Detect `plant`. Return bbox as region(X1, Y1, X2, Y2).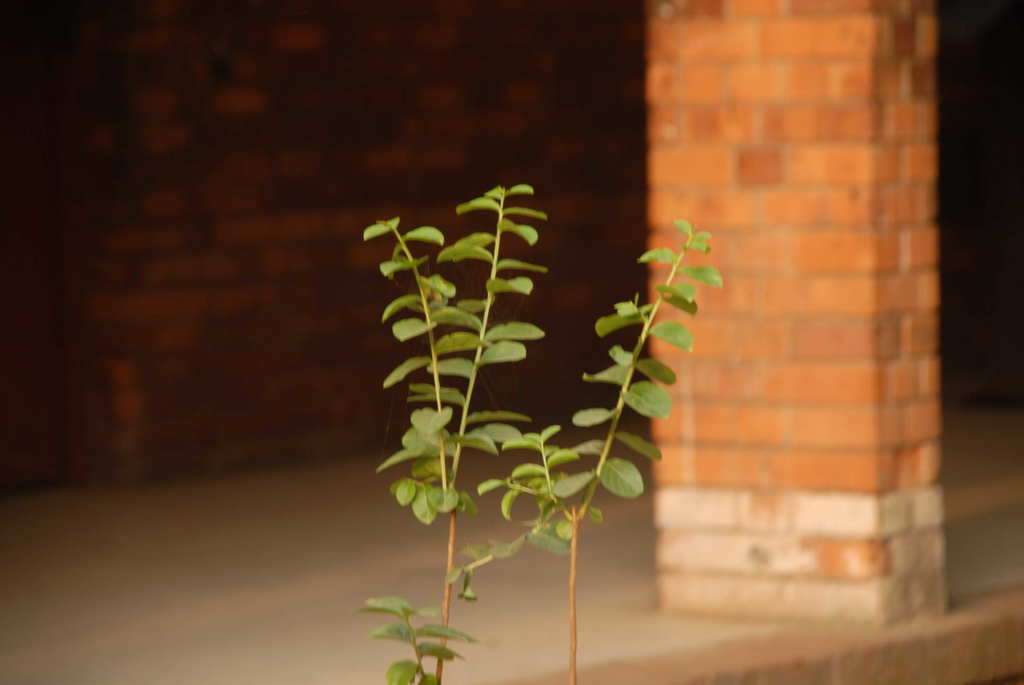
region(373, 177, 729, 618).
